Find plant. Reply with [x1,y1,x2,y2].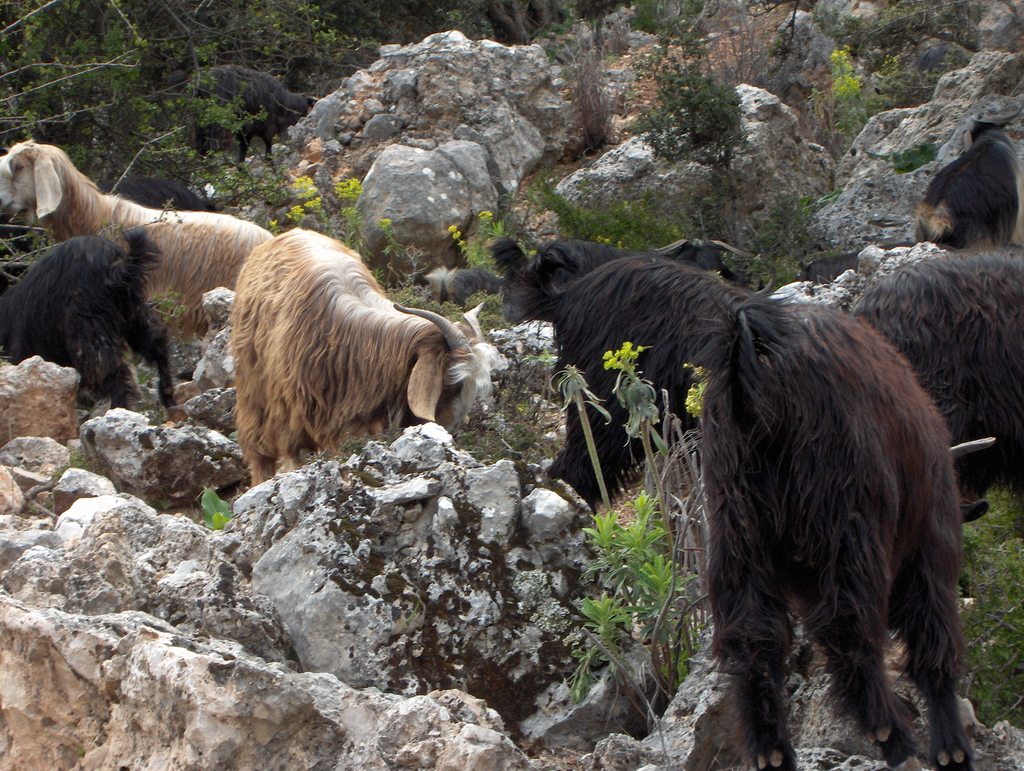
[275,171,429,305].
